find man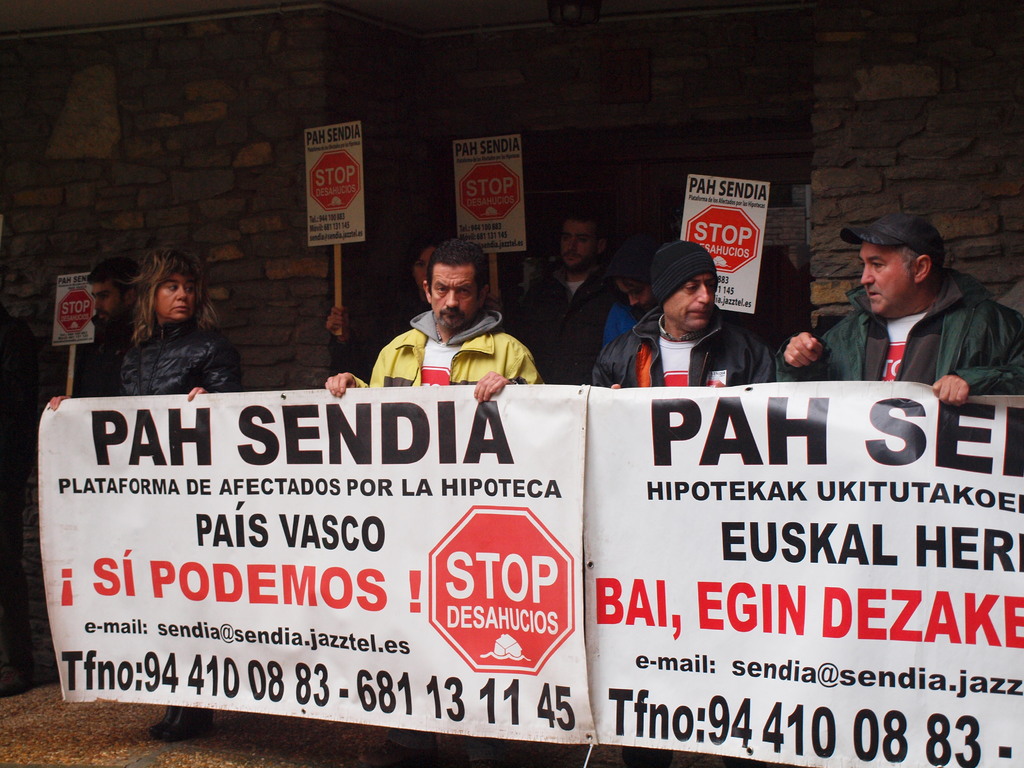
(602,241,680,346)
